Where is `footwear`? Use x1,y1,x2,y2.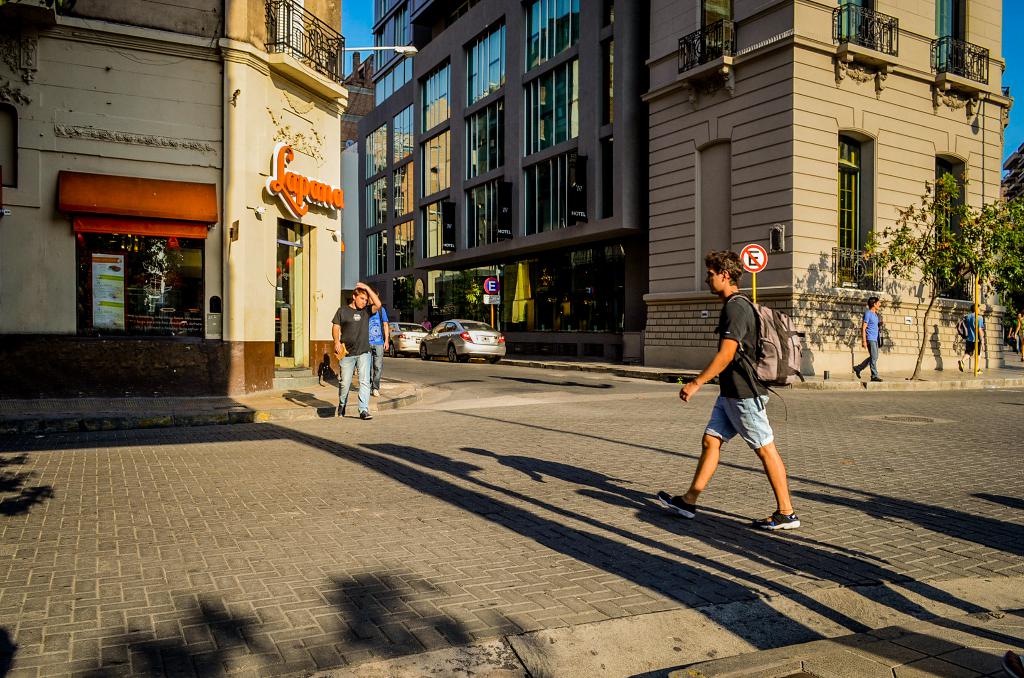
372,390,378,400.
